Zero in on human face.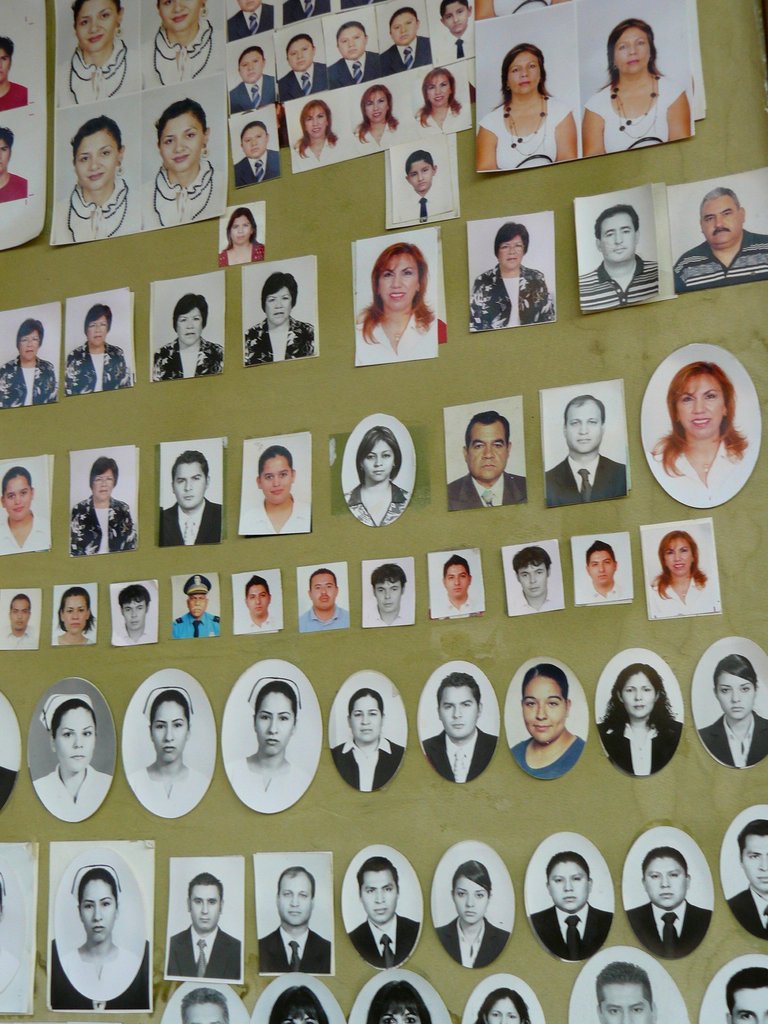
Zeroed in: l=566, t=403, r=604, b=456.
